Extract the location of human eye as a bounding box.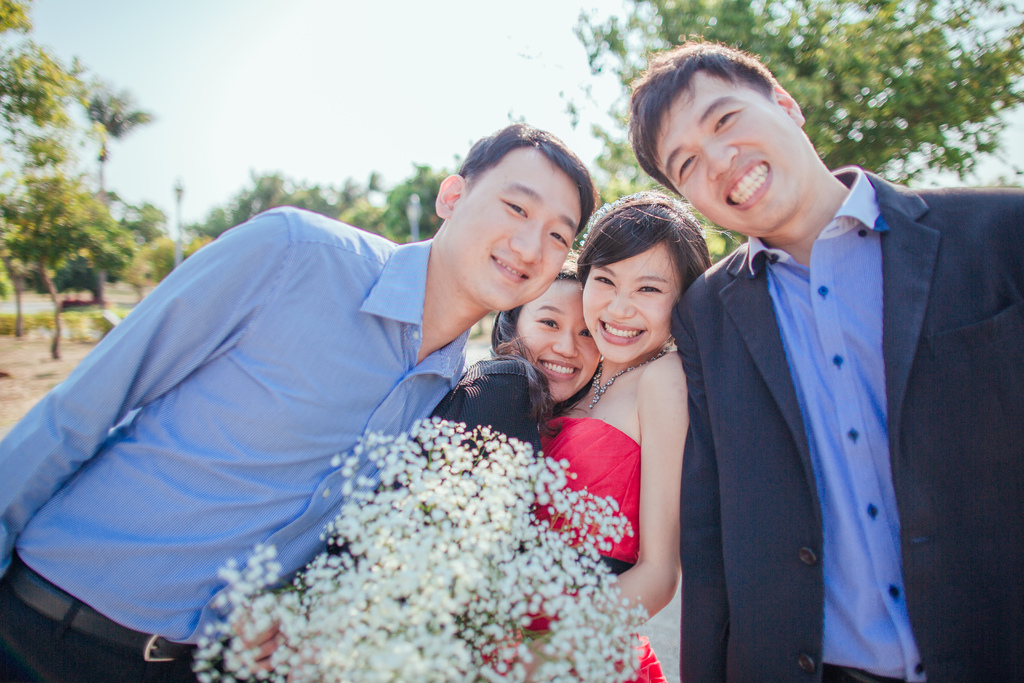
{"x1": 575, "y1": 328, "x2": 593, "y2": 342}.
